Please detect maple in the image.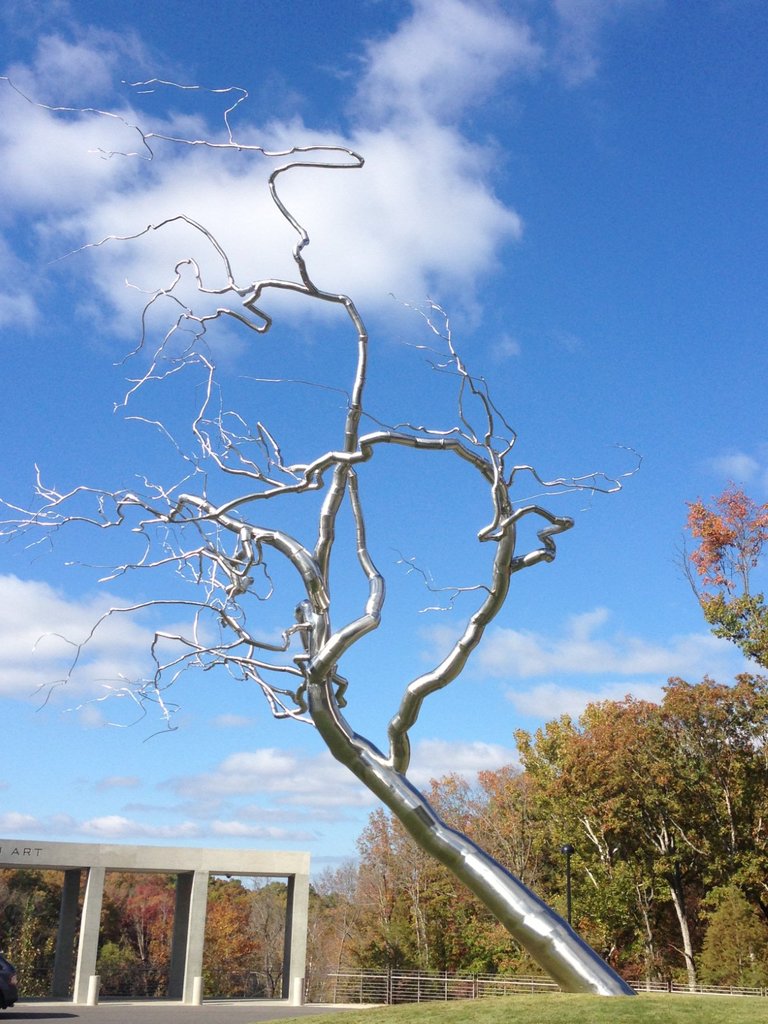
bbox(88, 863, 177, 1004).
